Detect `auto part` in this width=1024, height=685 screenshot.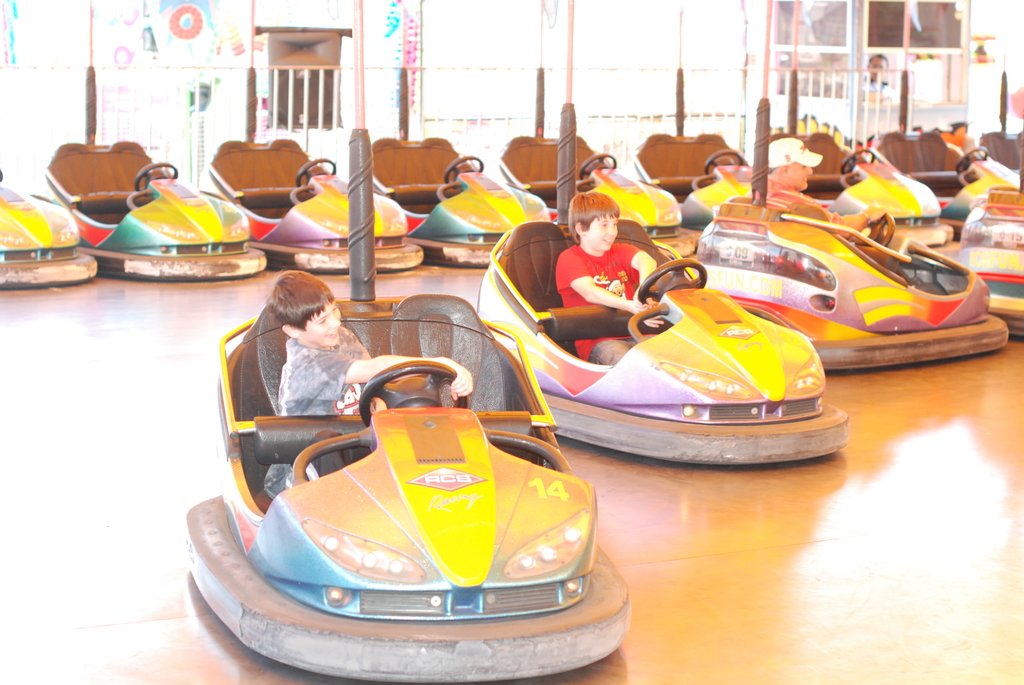
Detection: x1=636 y1=258 x2=705 y2=305.
